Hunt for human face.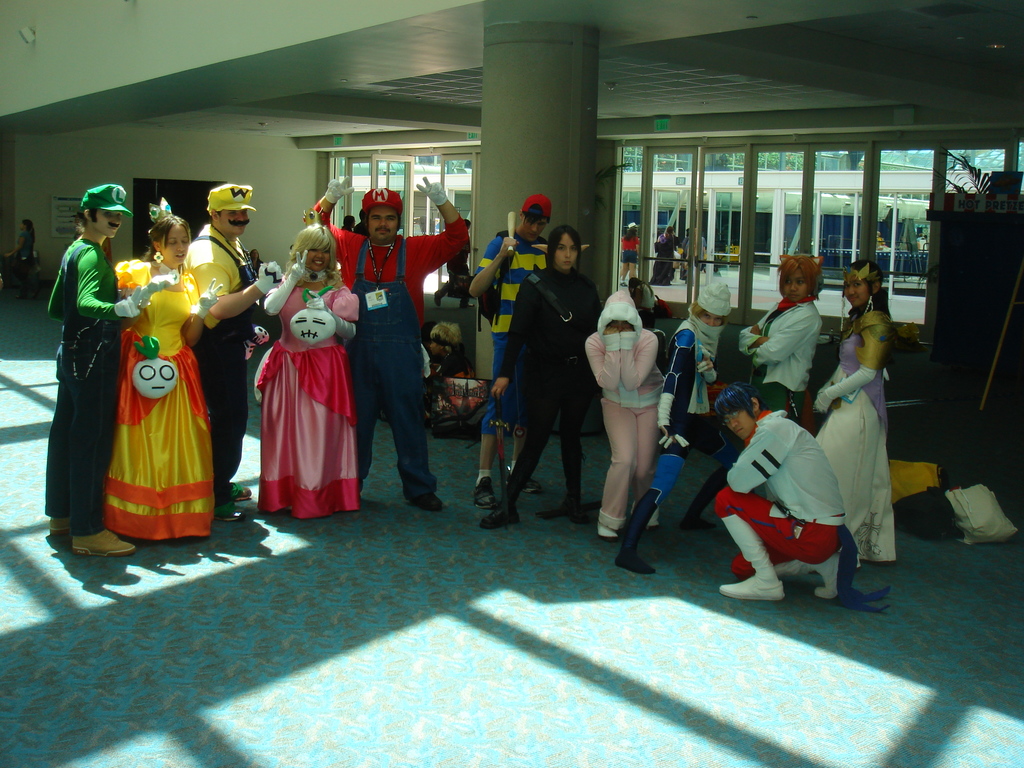
Hunted down at box=[161, 226, 190, 267].
